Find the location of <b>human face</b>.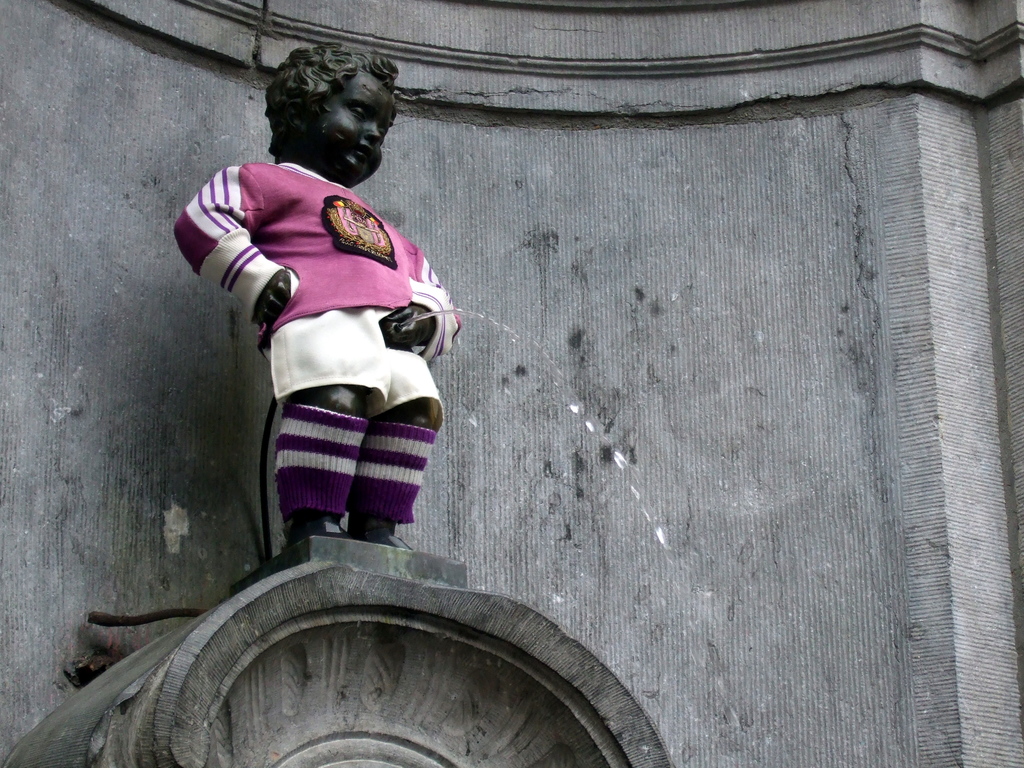
Location: {"left": 316, "top": 71, "right": 391, "bottom": 184}.
